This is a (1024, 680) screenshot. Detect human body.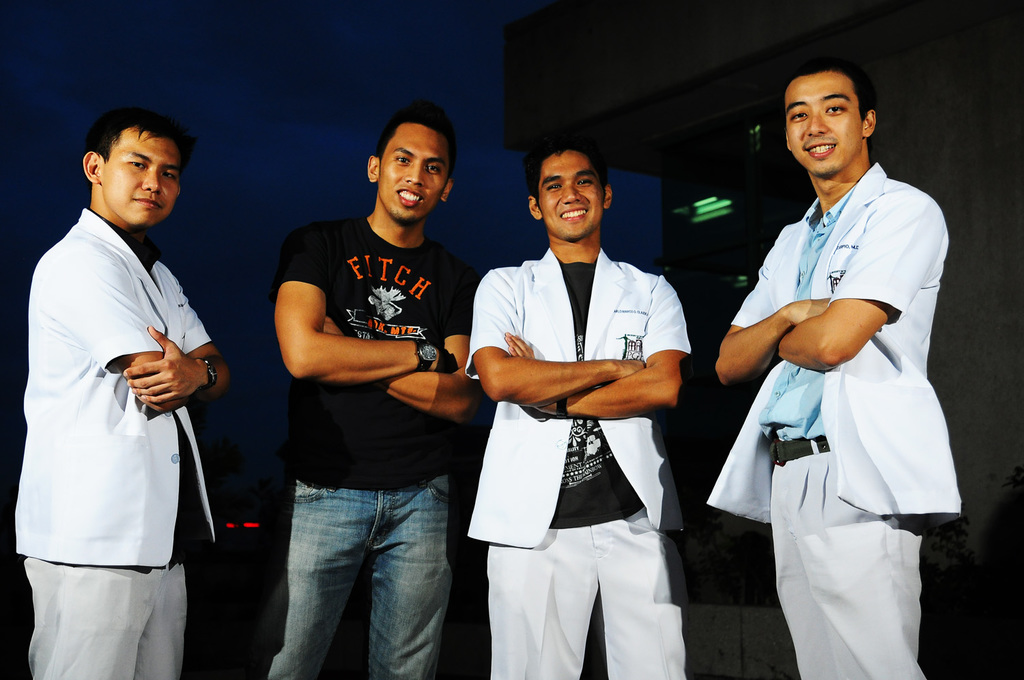
Rect(722, 167, 956, 679).
